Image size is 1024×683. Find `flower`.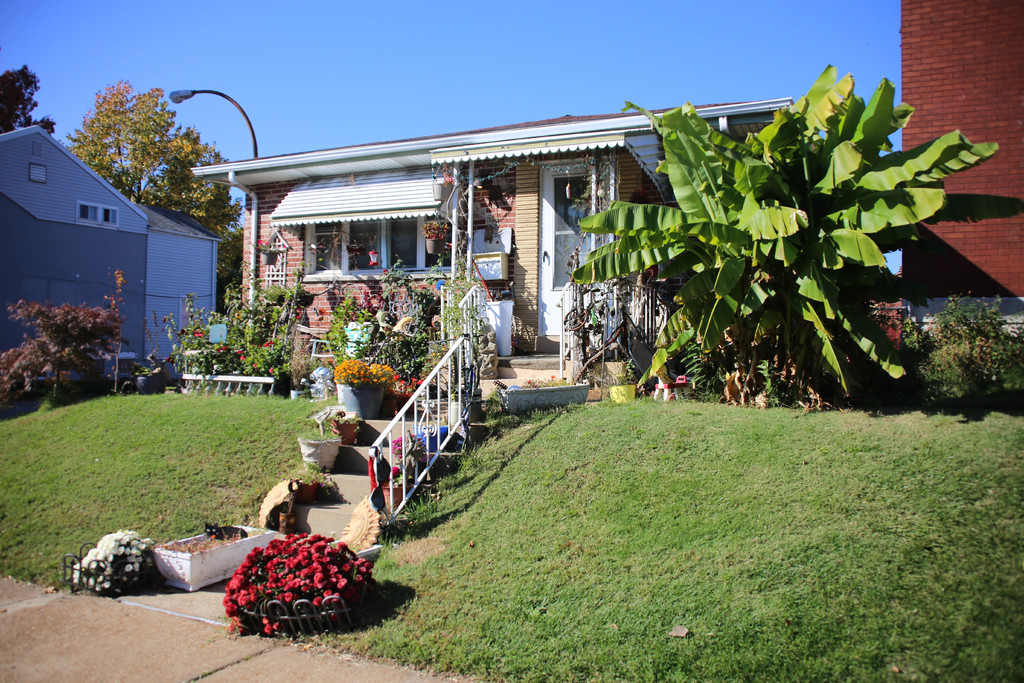
421:224:445:244.
